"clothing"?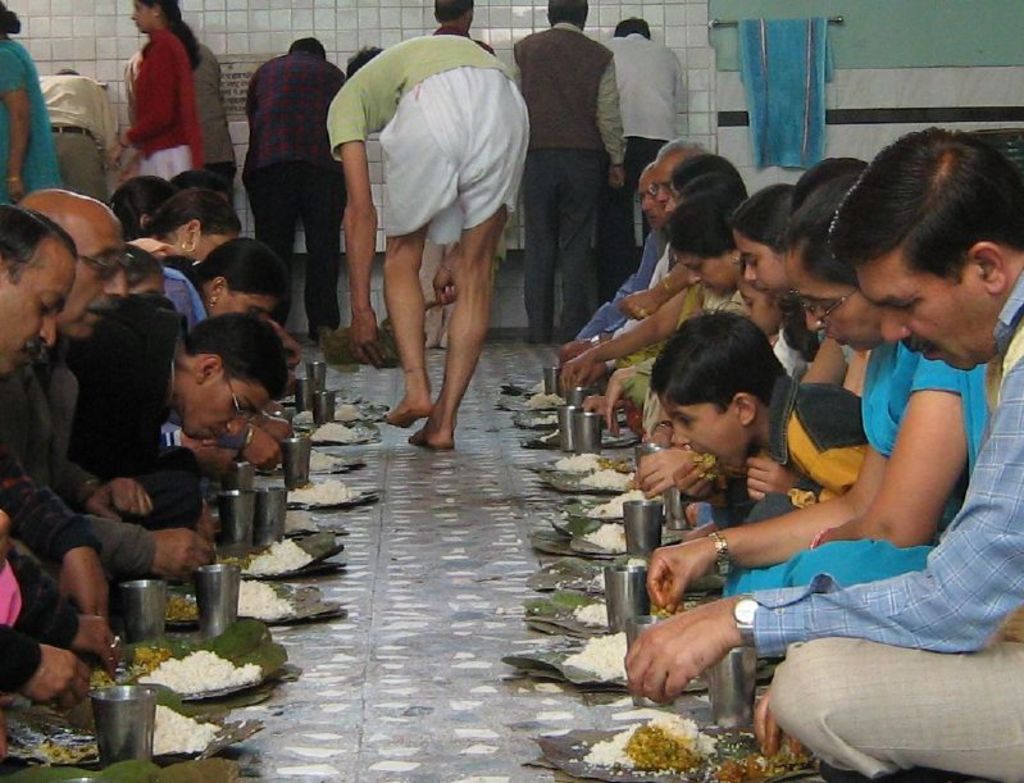
0 351 155 579
